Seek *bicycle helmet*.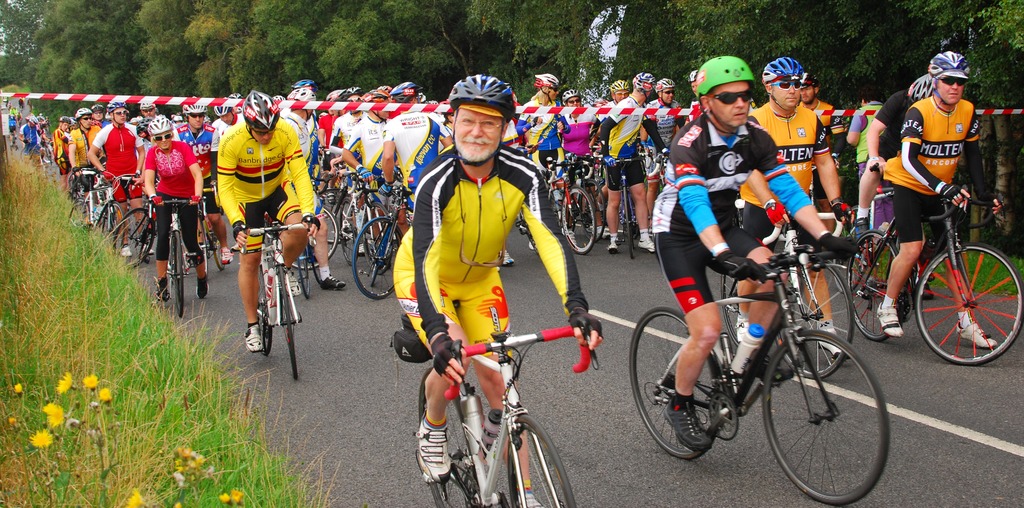
799/70/819/90.
